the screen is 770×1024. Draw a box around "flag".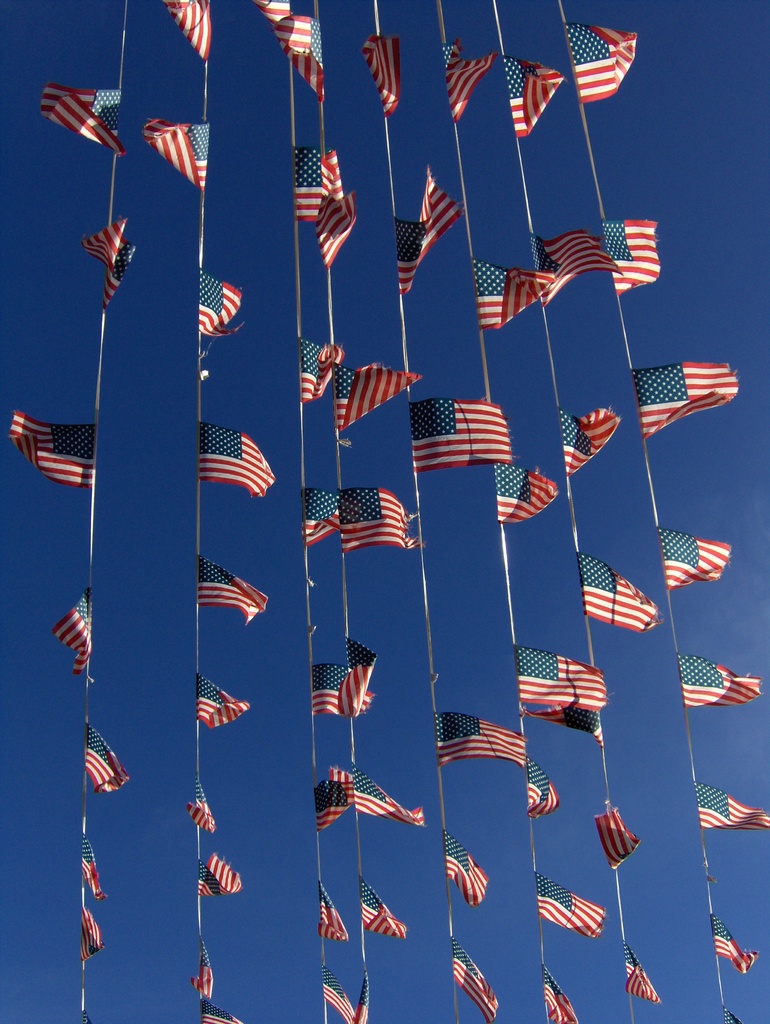
l=322, t=774, r=355, b=827.
